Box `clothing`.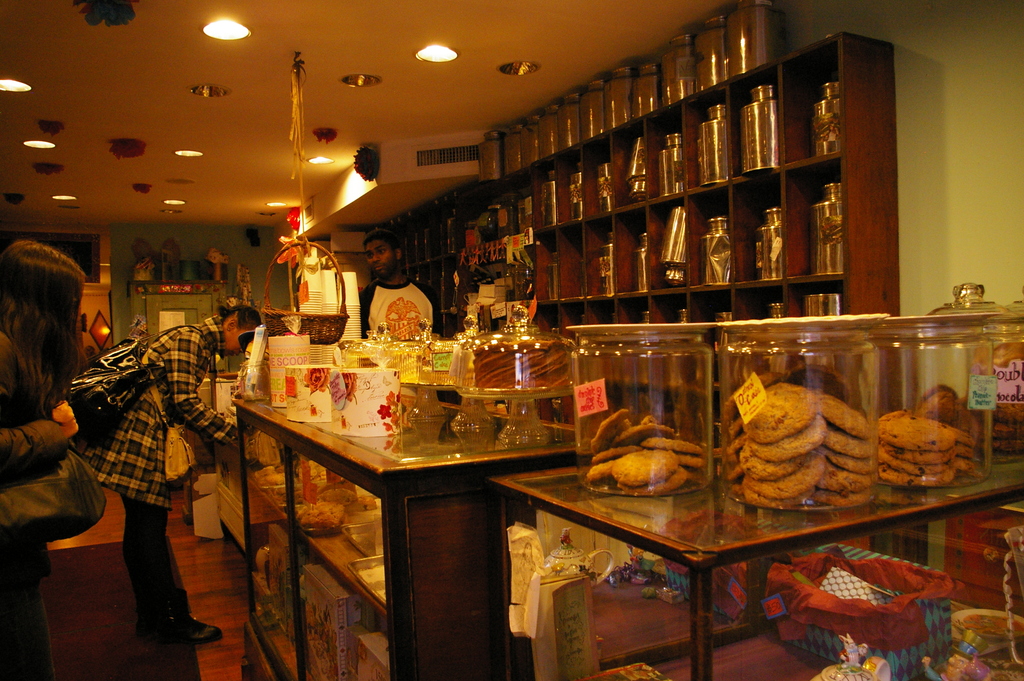
box=[360, 275, 441, 342].
